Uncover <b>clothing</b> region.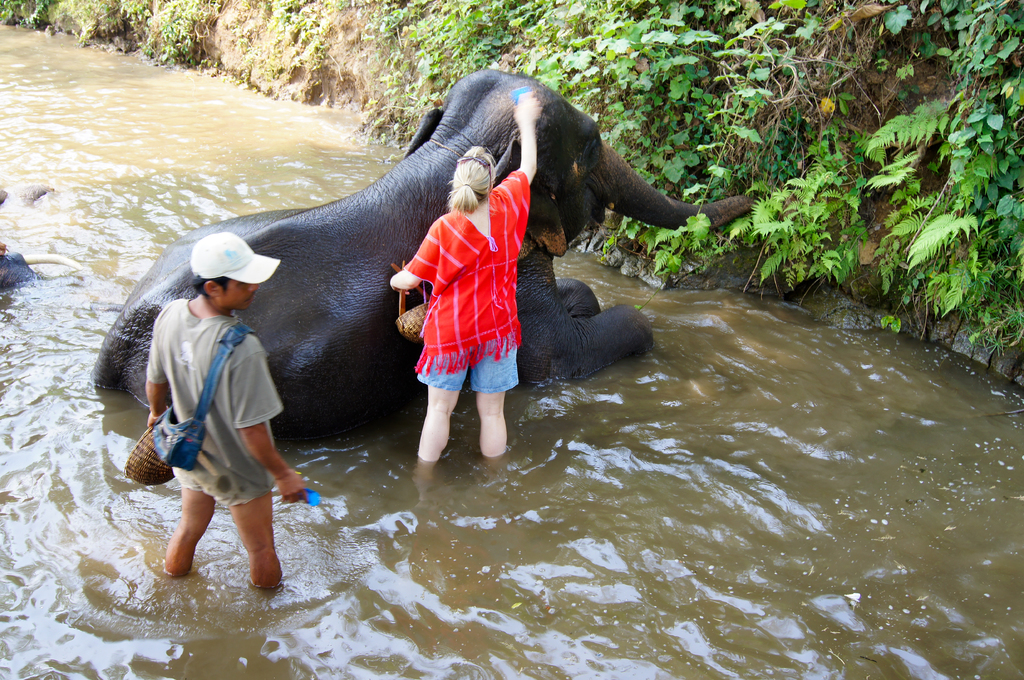
Uncovered: <box>389,171,549,383</box>.
